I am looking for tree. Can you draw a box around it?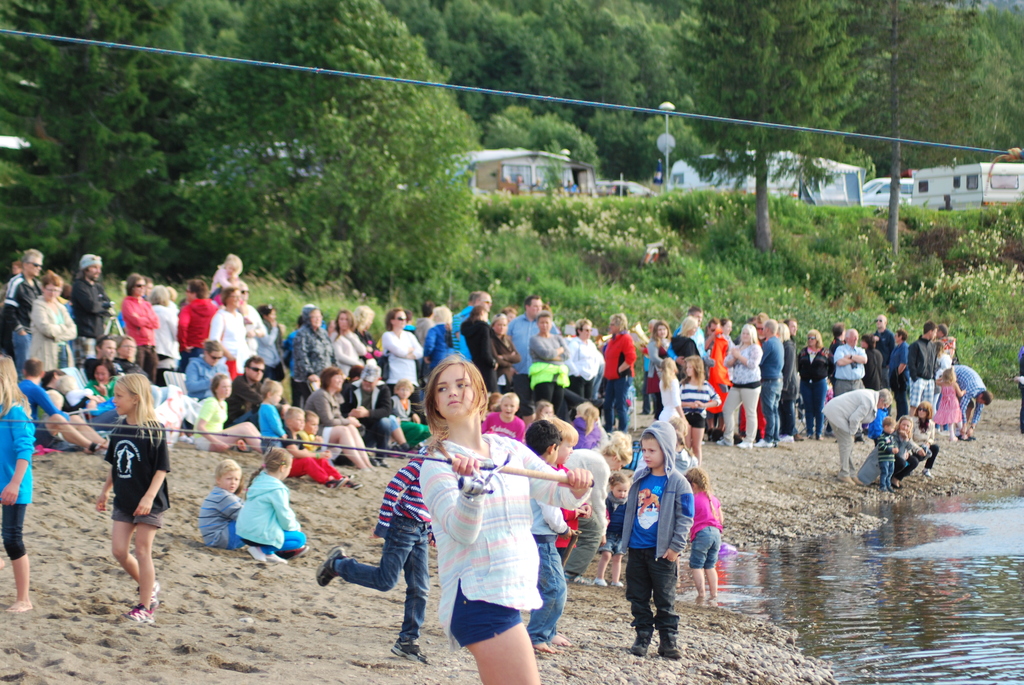
Sure, the bounding box is 856, 0, 1009, 182.
